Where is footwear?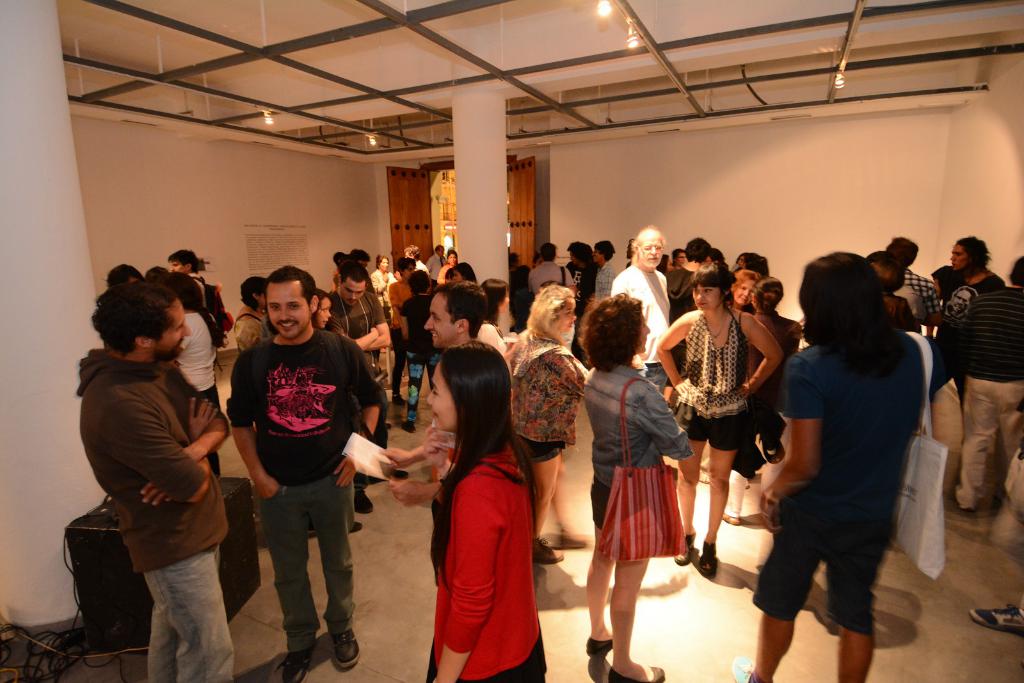
bbox=(603, 662, 669, 682).
